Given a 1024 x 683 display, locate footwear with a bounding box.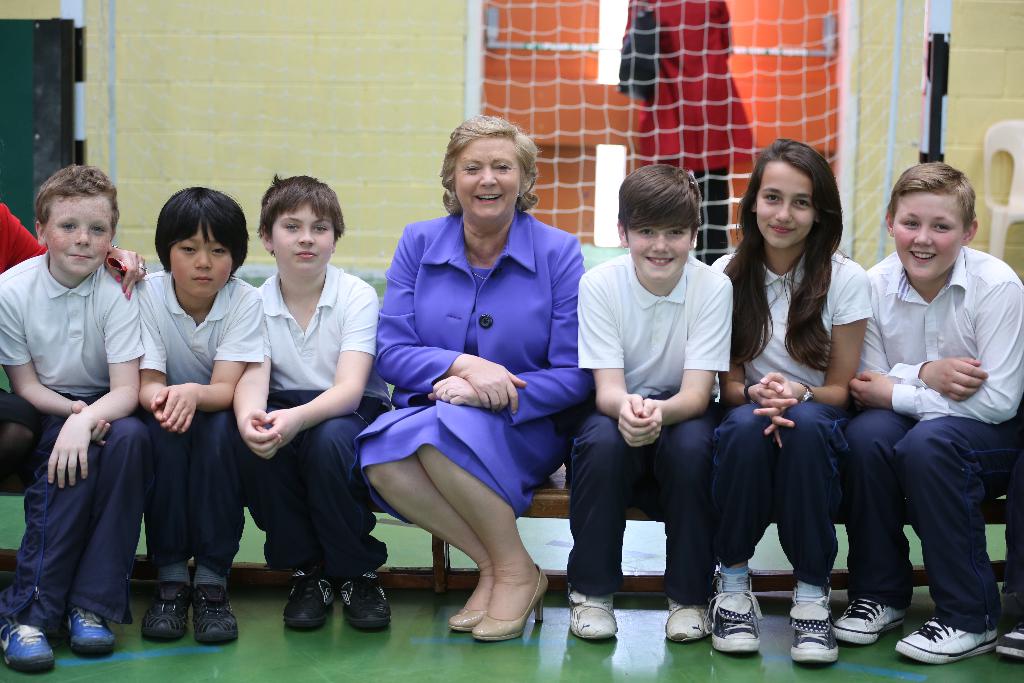
Located: pyautogui.locateOnScreen(570, 584, 619, 641).
